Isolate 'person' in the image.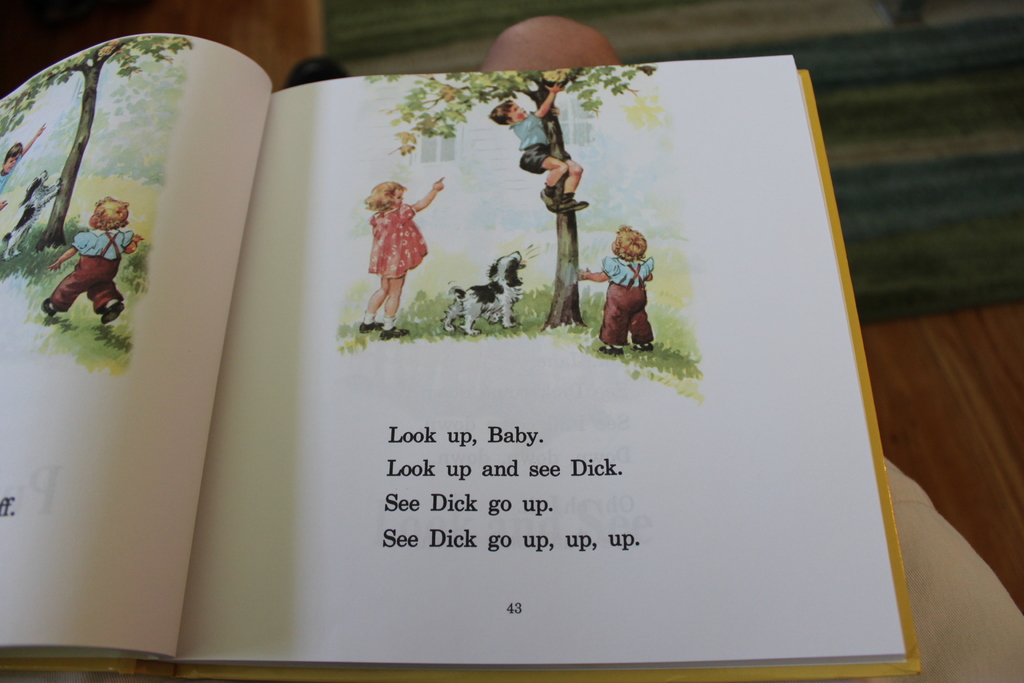
Isolated region: Rect(40, 195, 146, 325).
